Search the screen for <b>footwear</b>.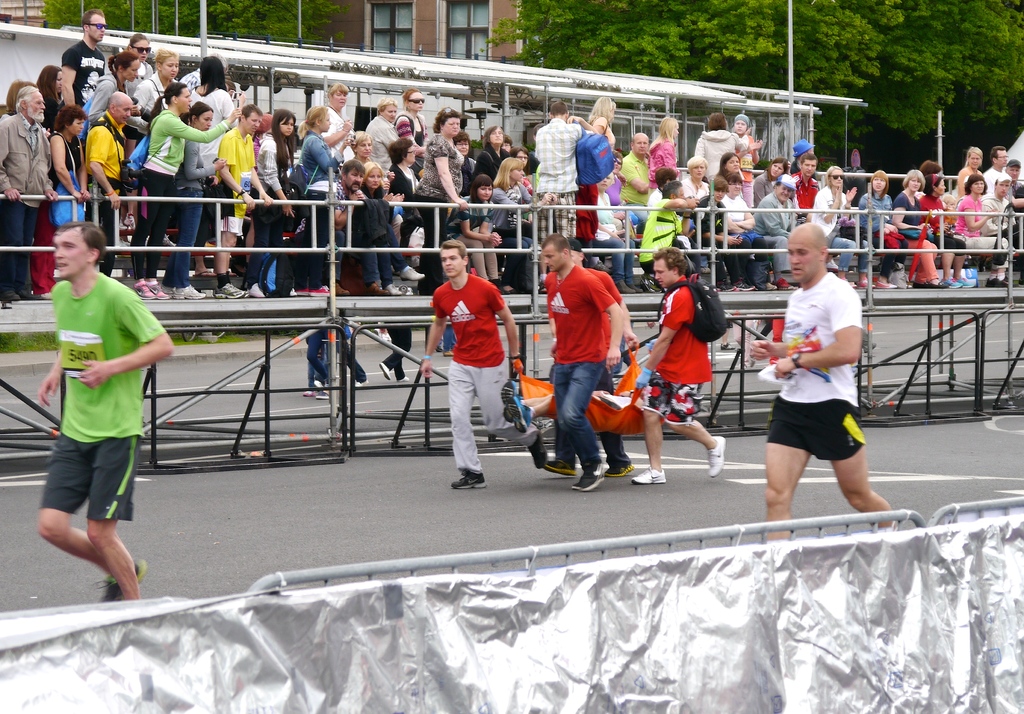
Found at Rect(570, 468, 591, 489).
